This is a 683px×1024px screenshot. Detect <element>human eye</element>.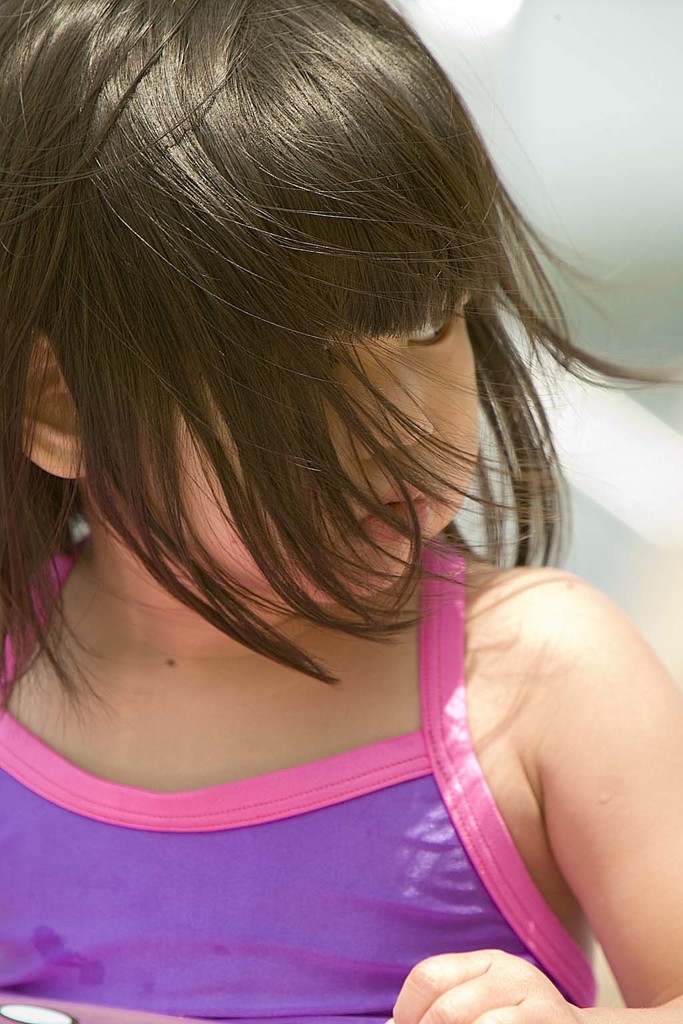
rect(412, 314, 457, 349).
